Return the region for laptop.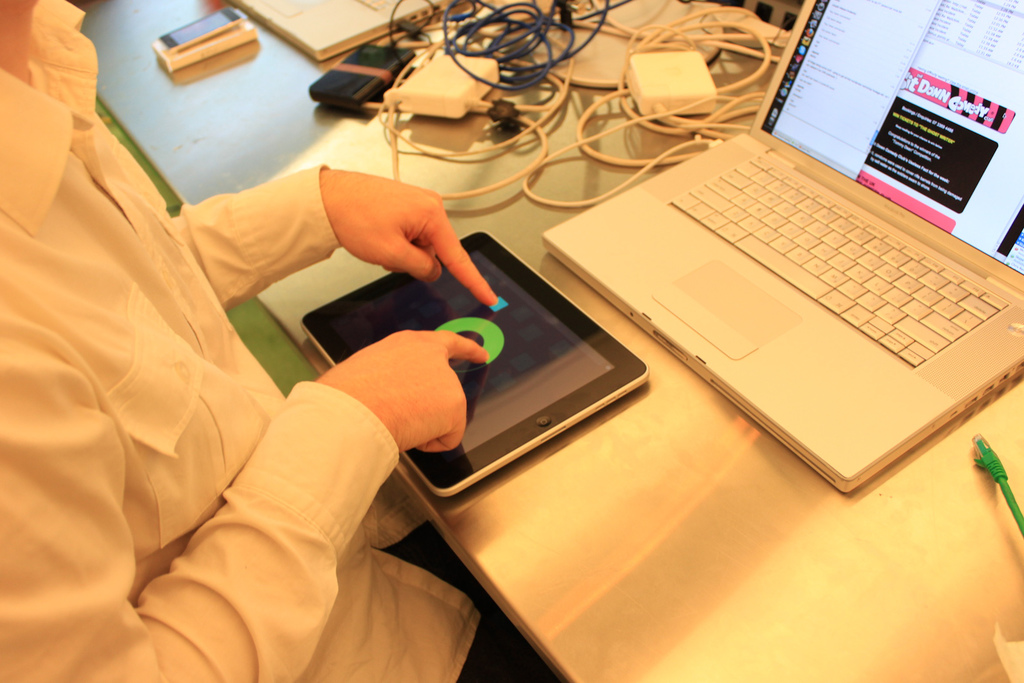
rect(550, 28, 1023, 521).
